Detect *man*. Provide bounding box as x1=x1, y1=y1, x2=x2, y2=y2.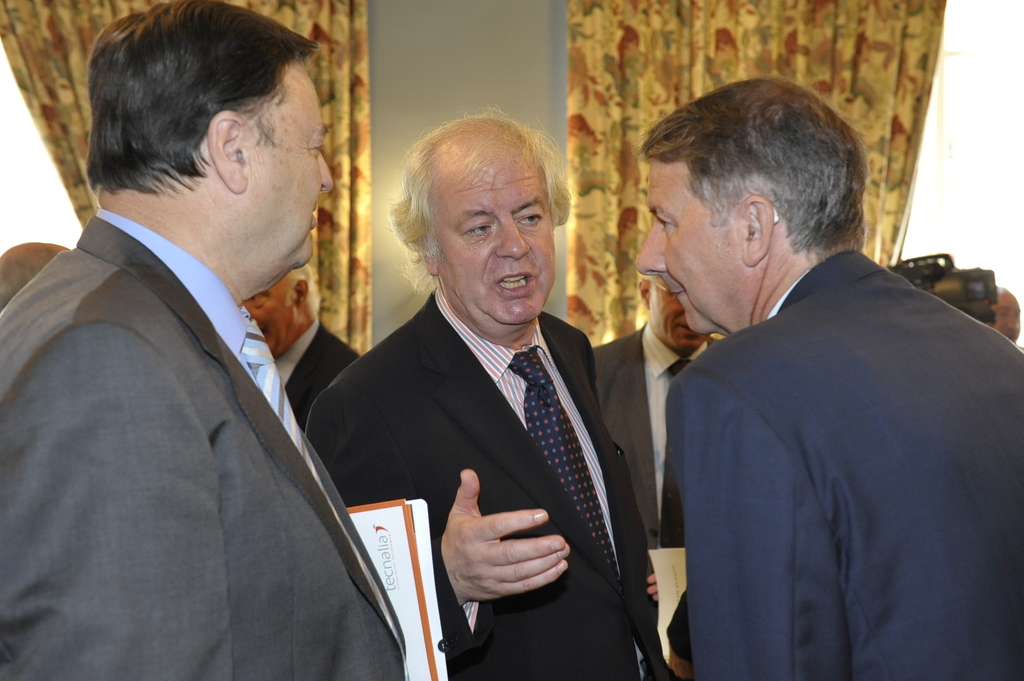
x1=593, y1=275, x2=725, y2=680.
